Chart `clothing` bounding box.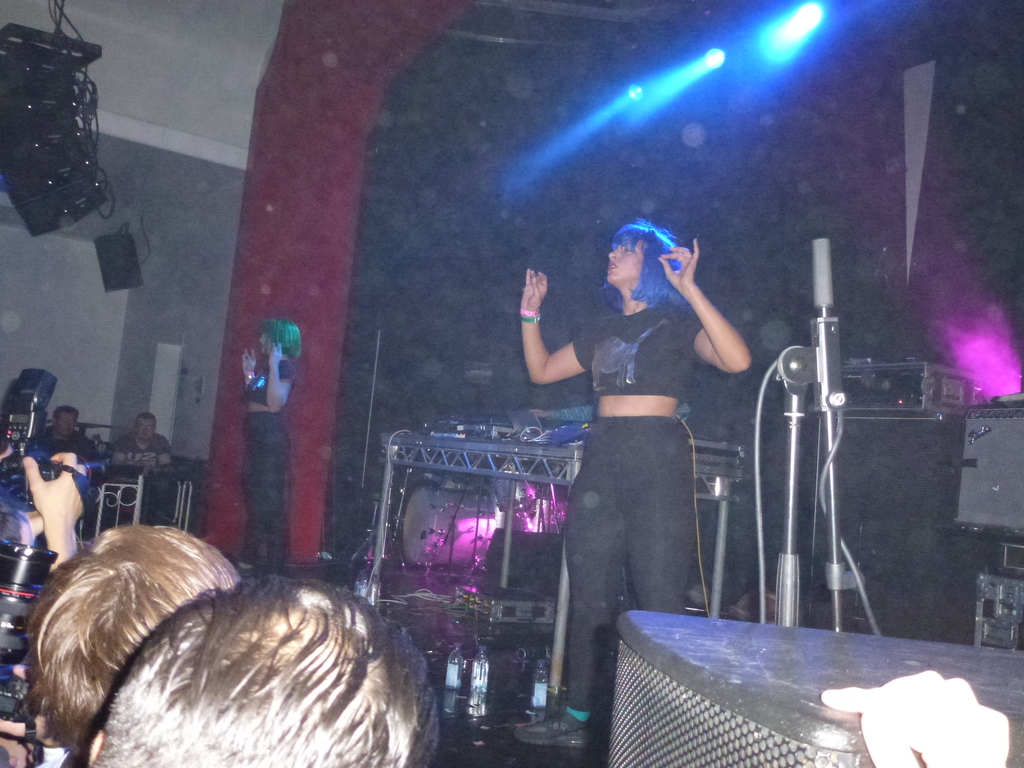
Charted: 547, 239, 737, 677.
